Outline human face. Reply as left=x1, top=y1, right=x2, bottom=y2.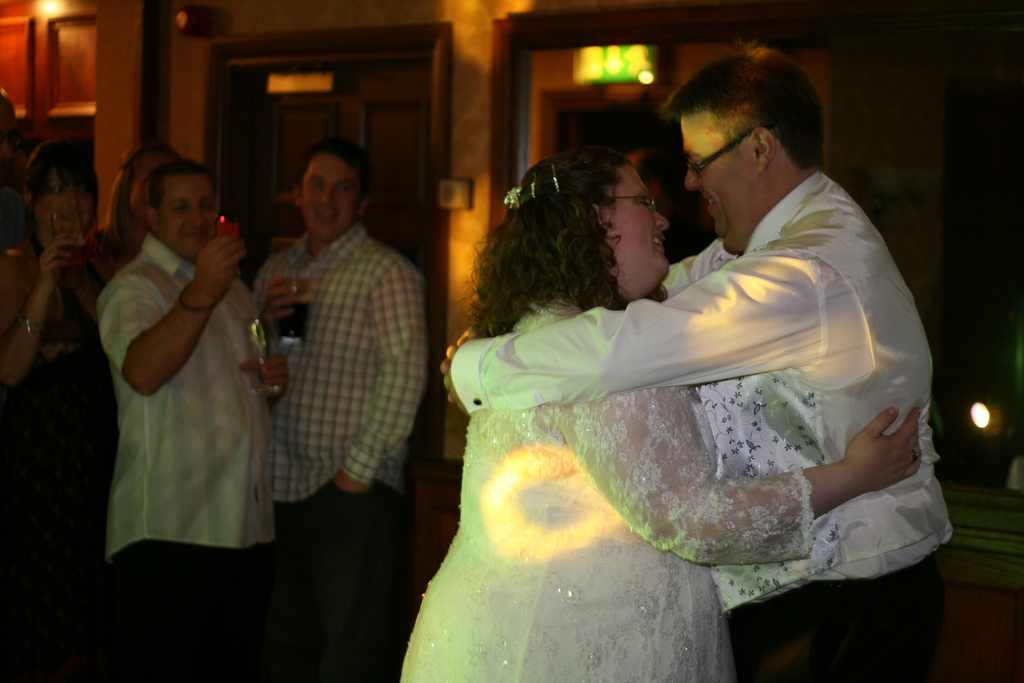
left=42, top=162, right=86, bottom=231.
